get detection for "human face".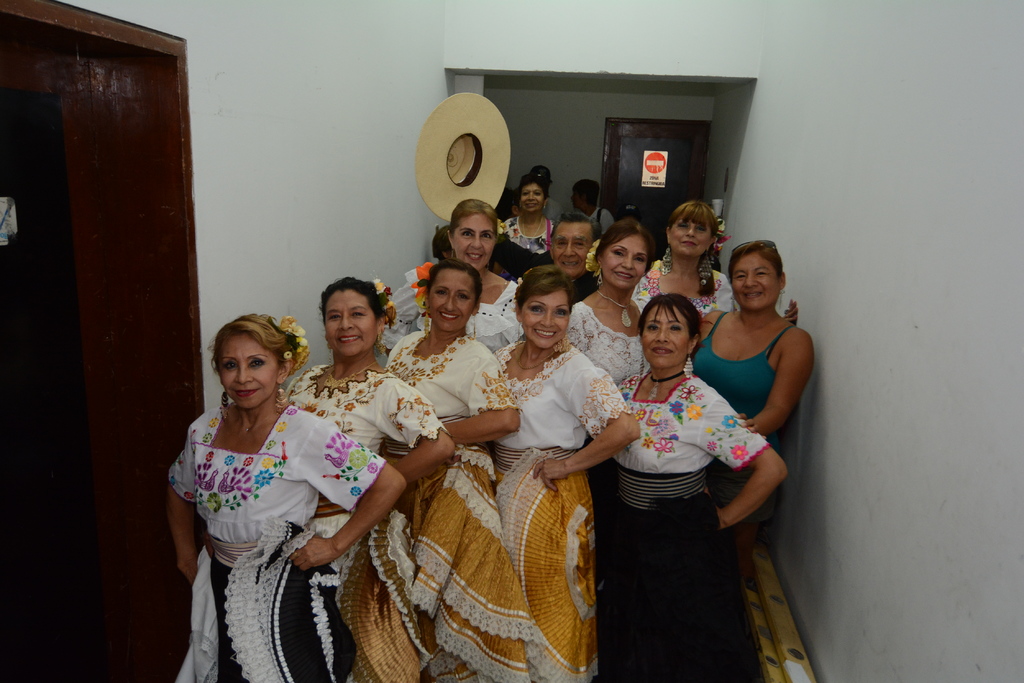
Detection: 454, 211, 496, 266.
